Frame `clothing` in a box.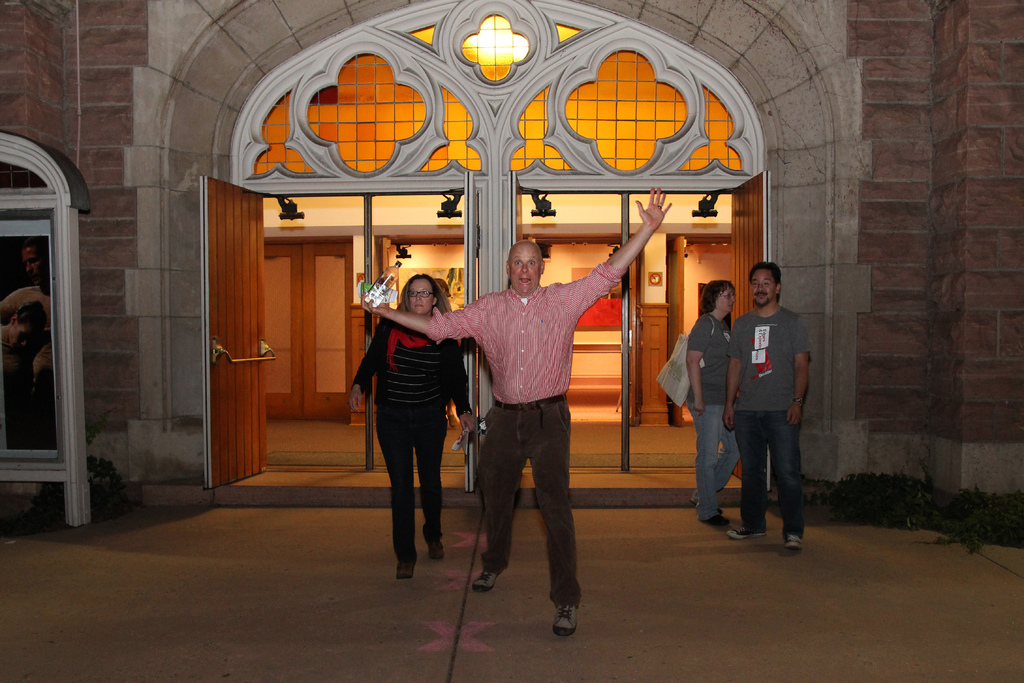
(left=686, top=311, right=741, bottom=519).
